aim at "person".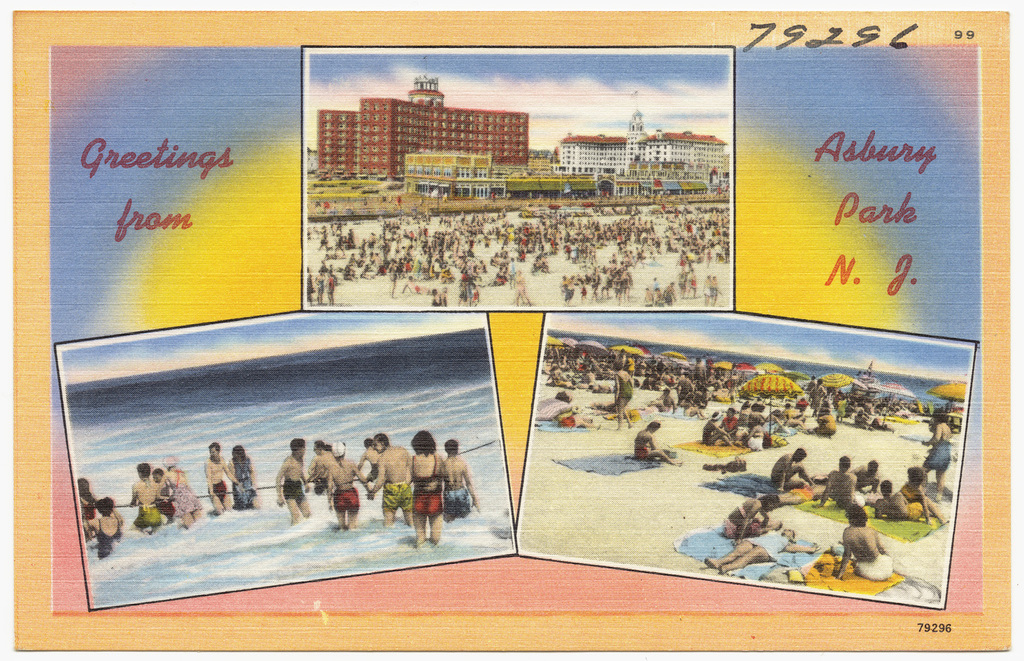
Aimed at bbox=(636, 420, 679, 467).
